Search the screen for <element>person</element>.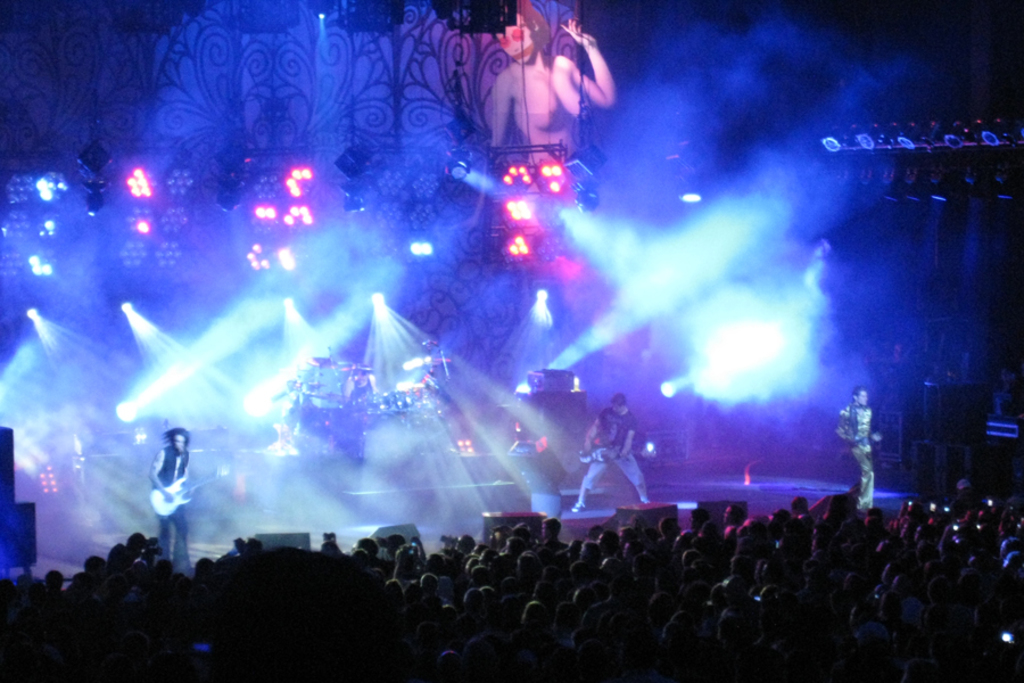
Found at x1=137 y1=430 x2=193 y2=542.
